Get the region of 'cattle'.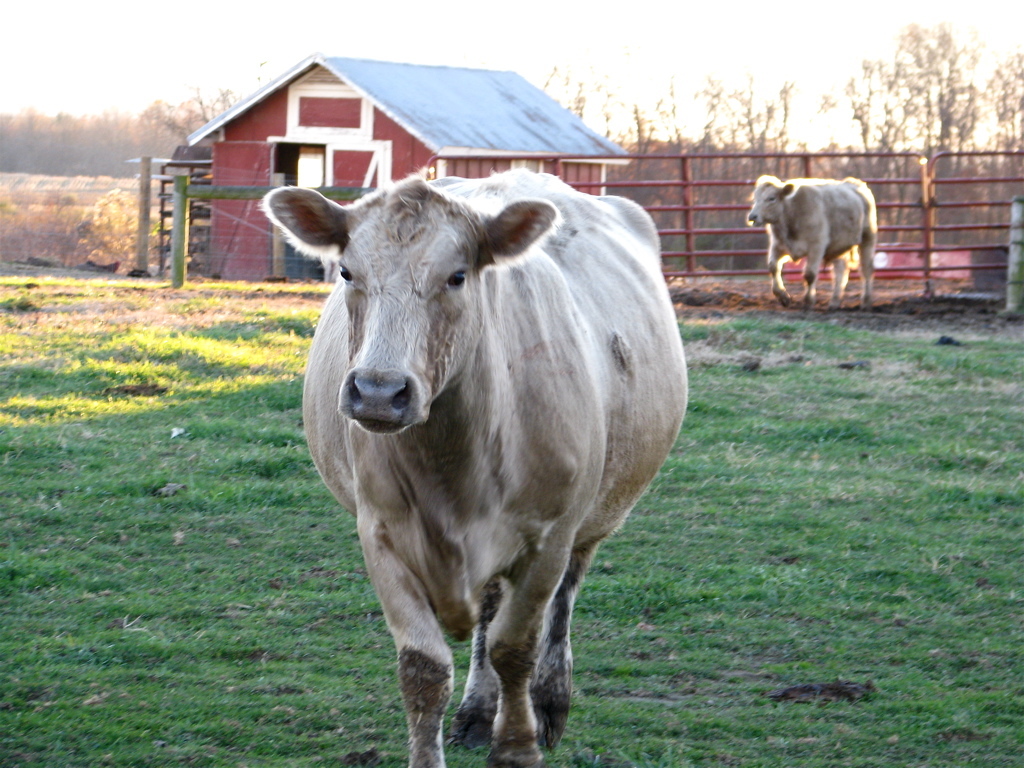
select_region(248, 149, 699, 759).
